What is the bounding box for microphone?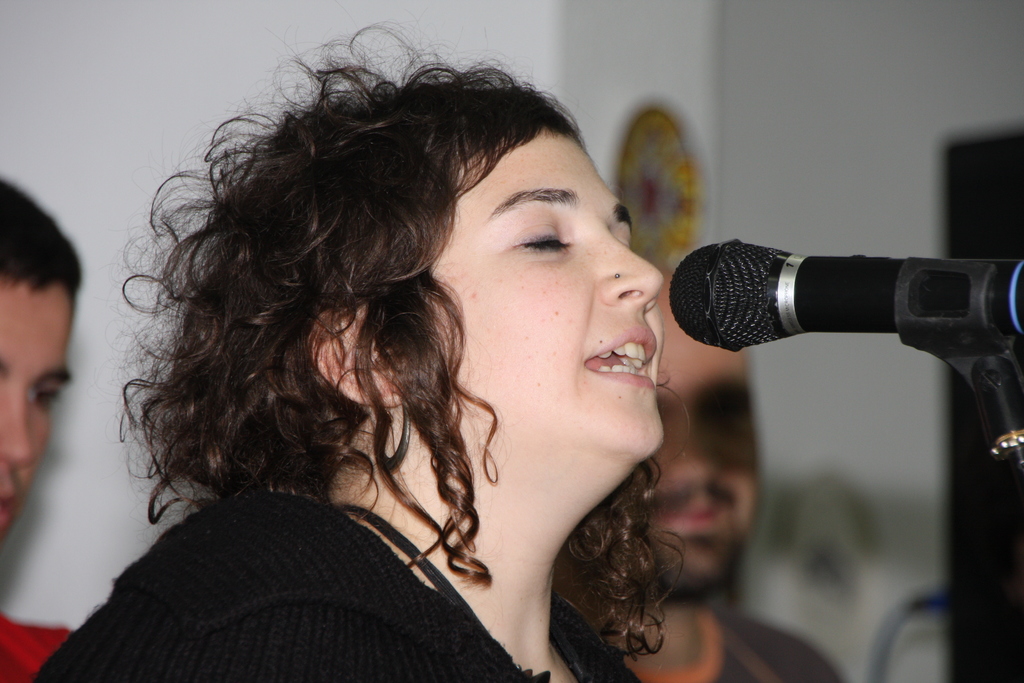
locate(660, 240, 987, 368).
